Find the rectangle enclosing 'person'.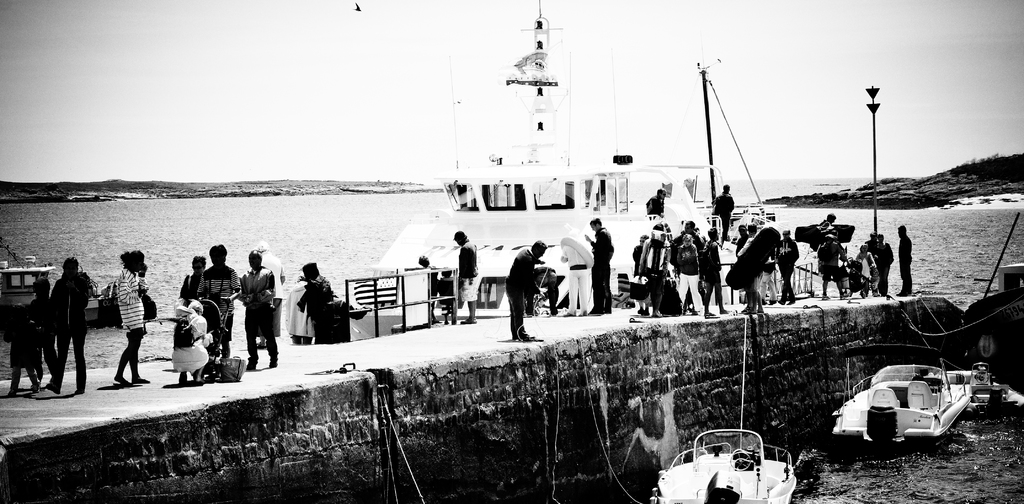
<bbox>581, 215, 615, 315</bbox>.
